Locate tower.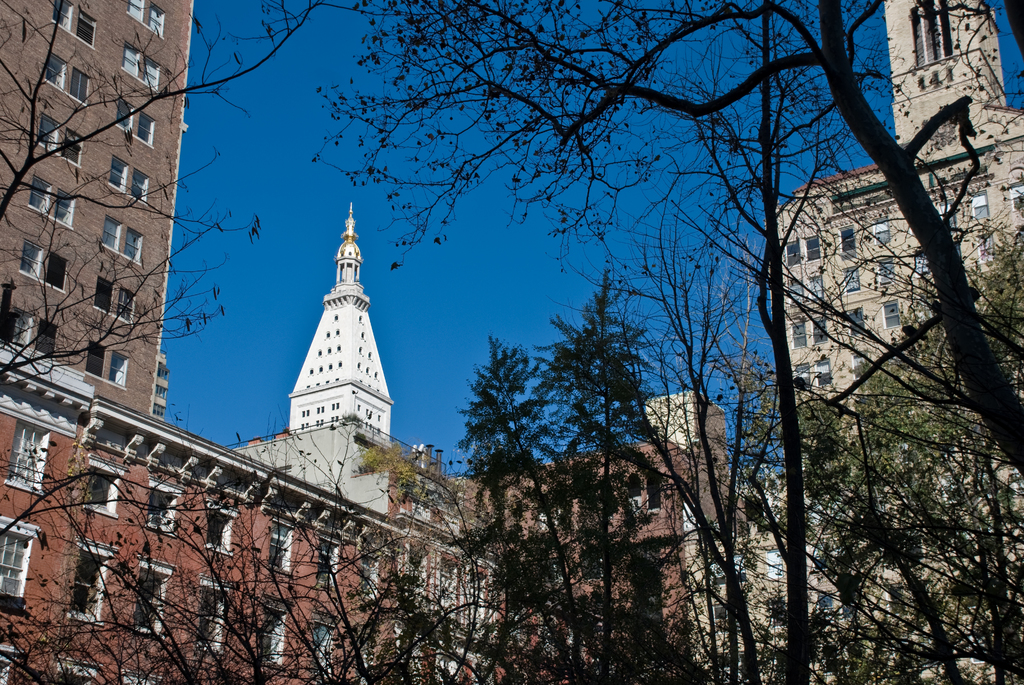
Bounding box: 291/201/393/442.
